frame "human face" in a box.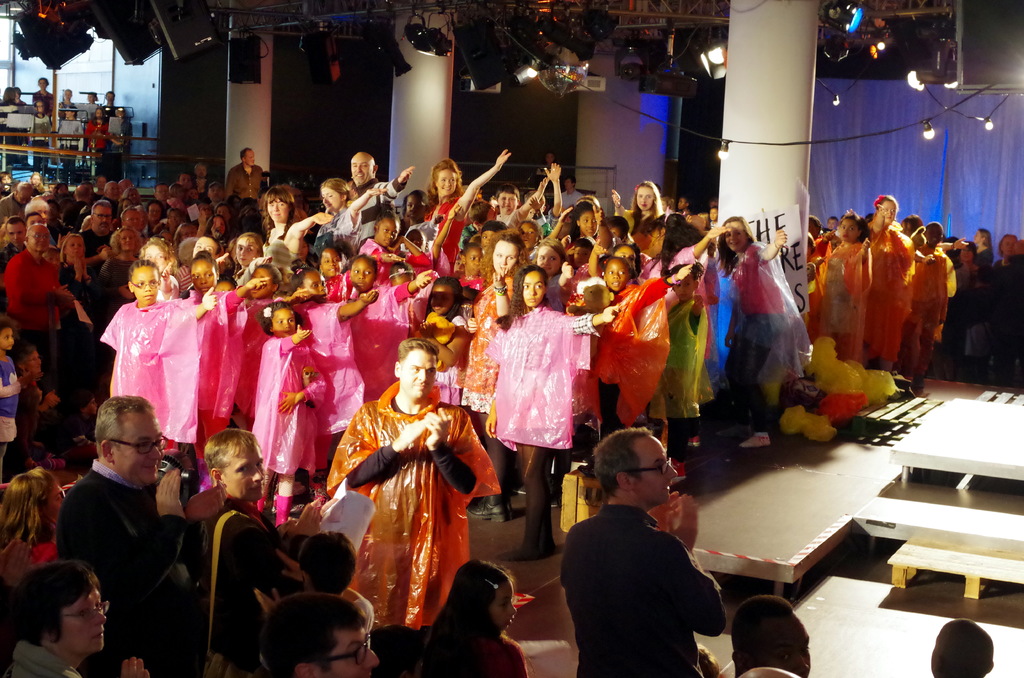
x1=521, y1=220, x2=538, y2=250.
